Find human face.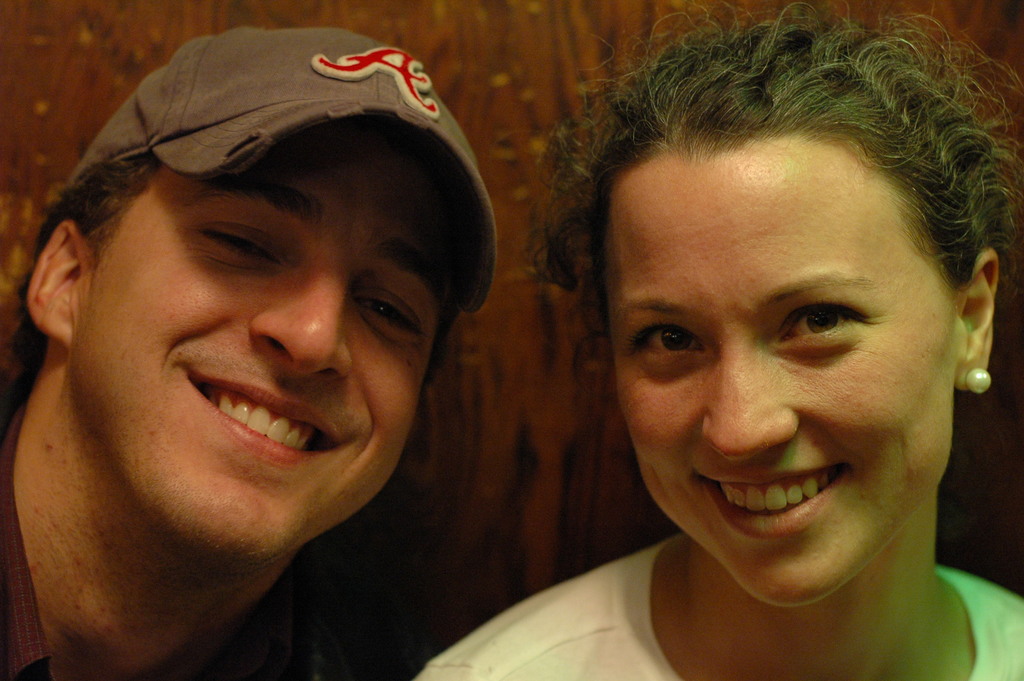
(609,149,953,606).
